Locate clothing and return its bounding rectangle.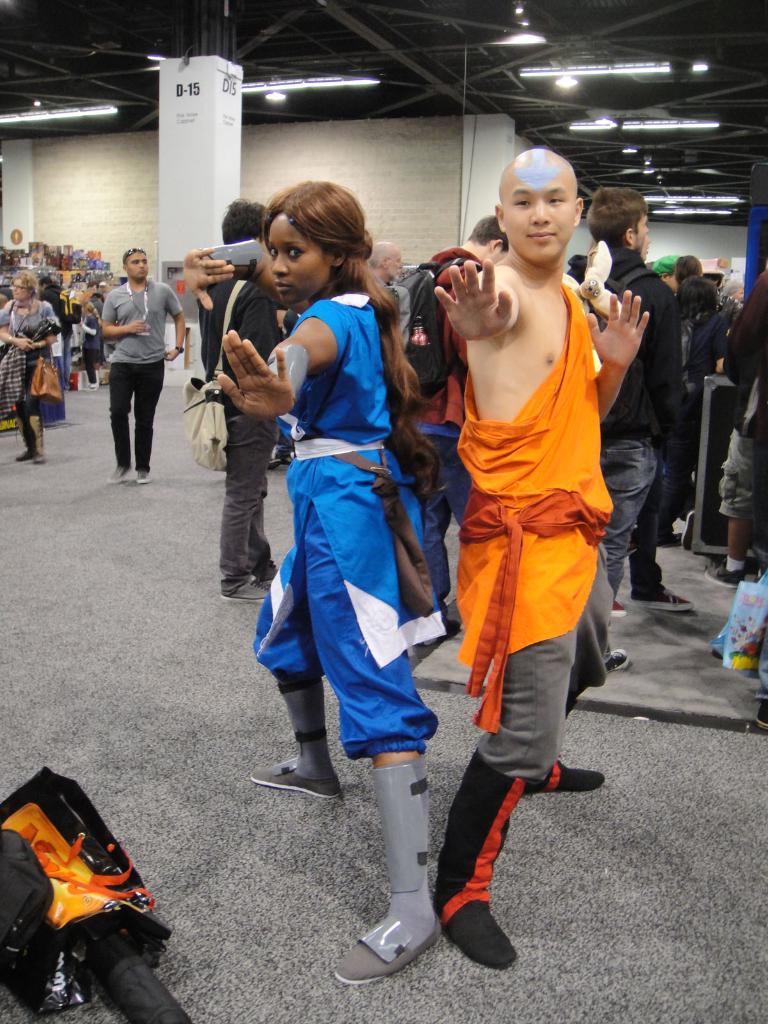
box(83, 310, 104, 383).
